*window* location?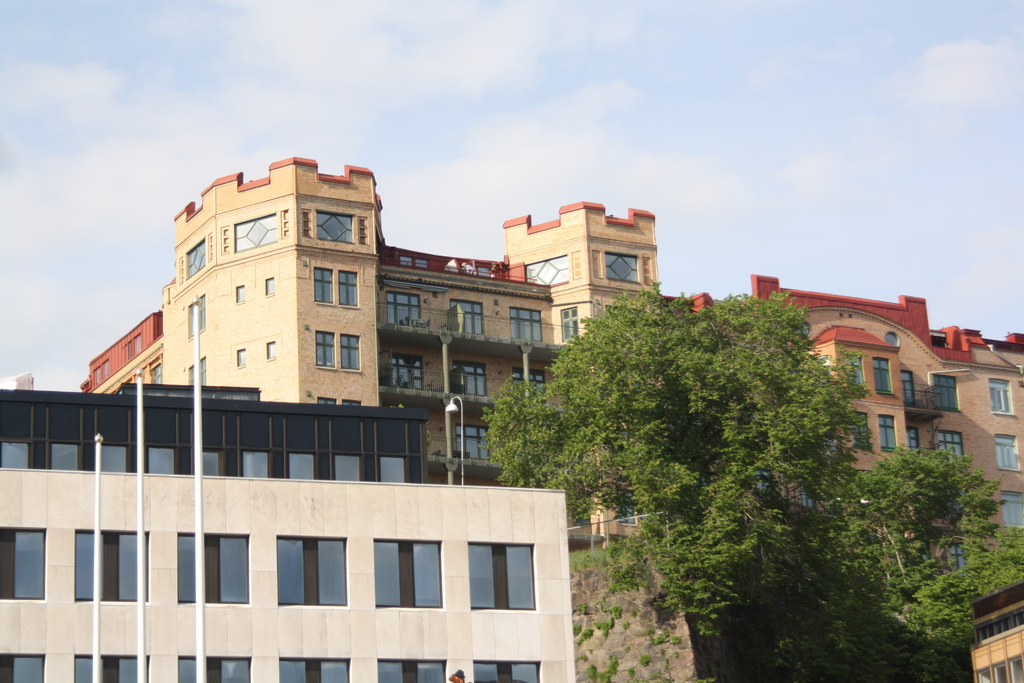
box=[450, 299, 486, 336]
